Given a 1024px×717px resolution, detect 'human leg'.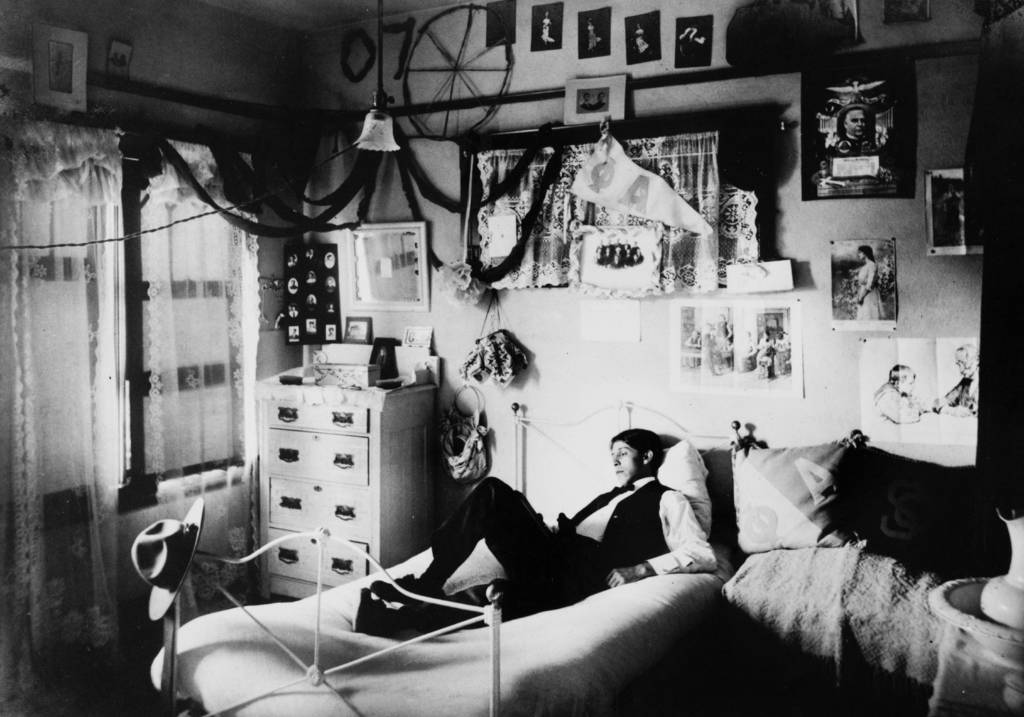
{"x1": 353, "y1": 533, "x2": 617, "y2": 628}.
